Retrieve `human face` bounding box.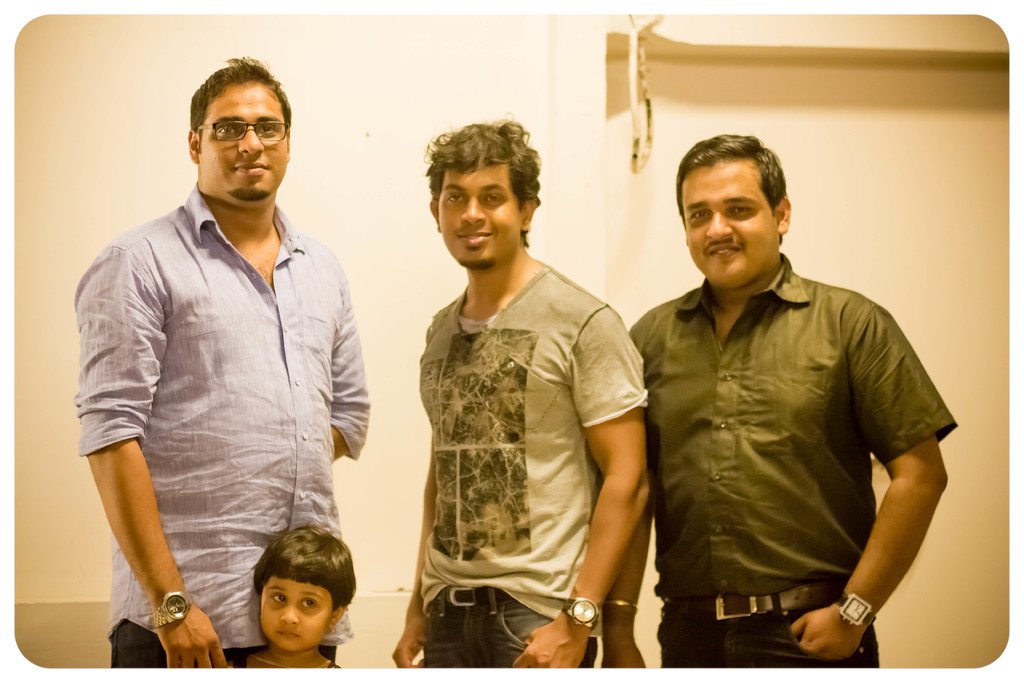
Bounding box: left=262, top=576, right=333, bottom=655.
